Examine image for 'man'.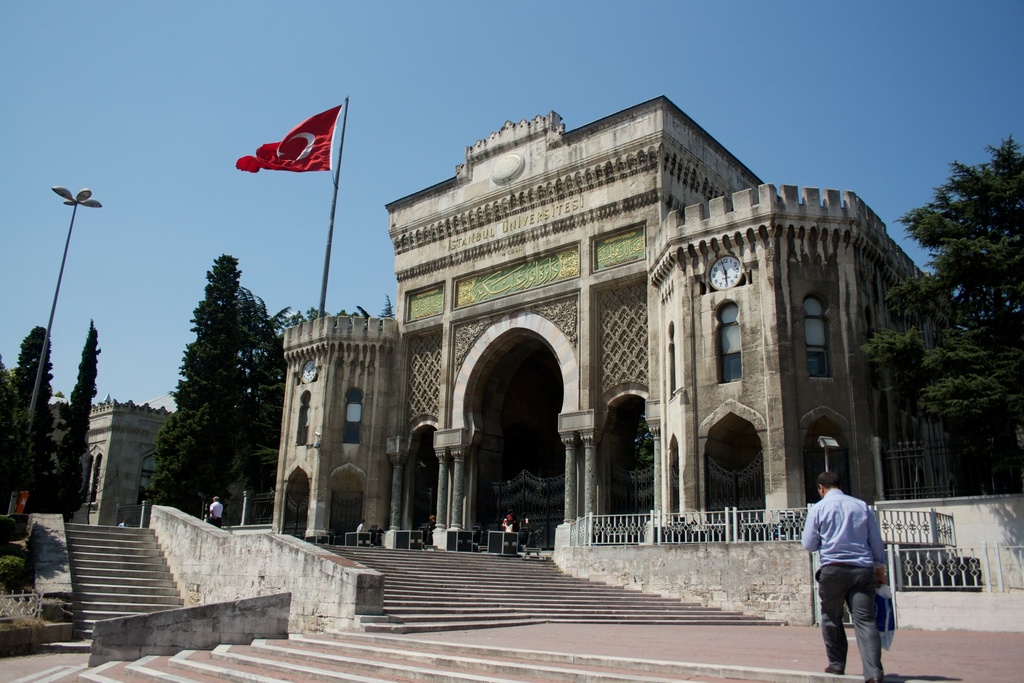
Examination result: {"x1": 209, "y1": 496, "x2": 224, "y2": 528}.
